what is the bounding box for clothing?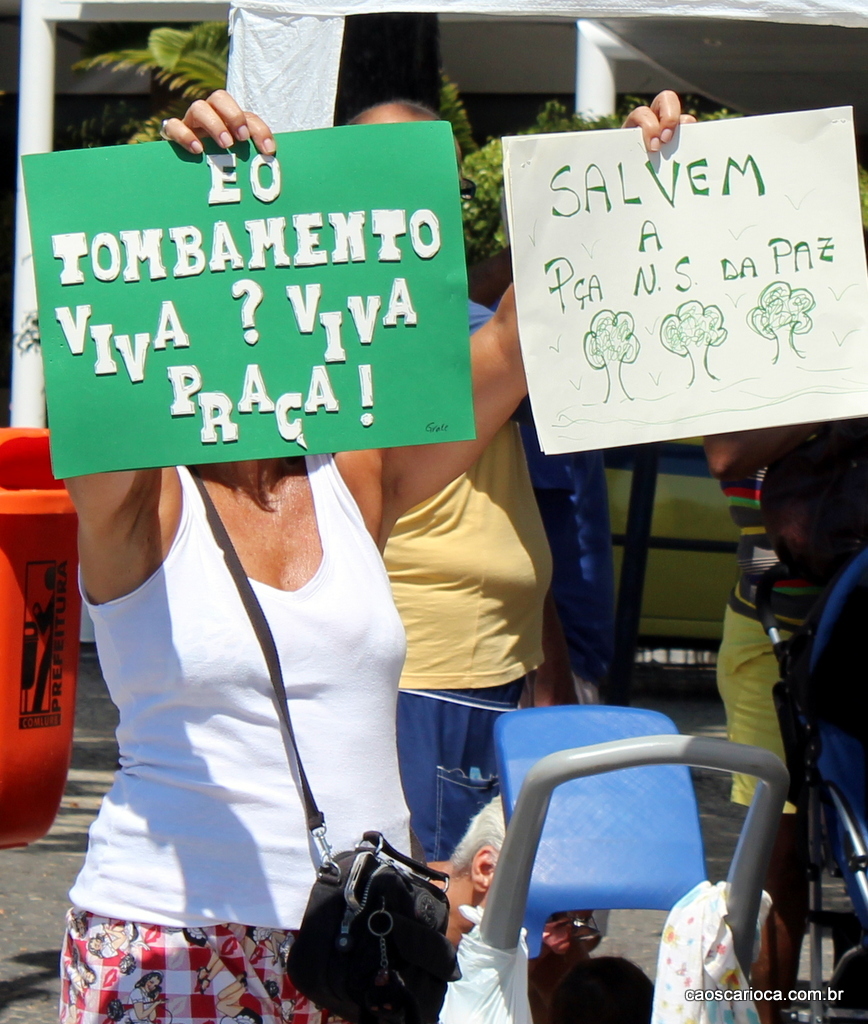
box(401, 672, 550, 868).
